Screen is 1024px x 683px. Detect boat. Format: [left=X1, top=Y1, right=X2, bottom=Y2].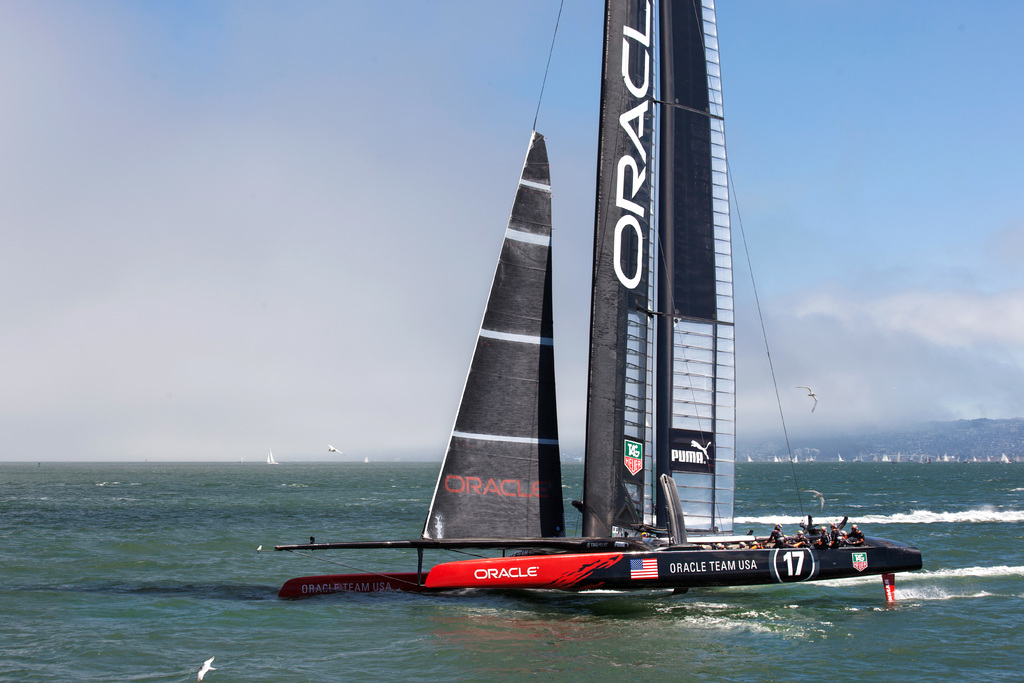
[left=252, top=67, right=915, bottom=617].
